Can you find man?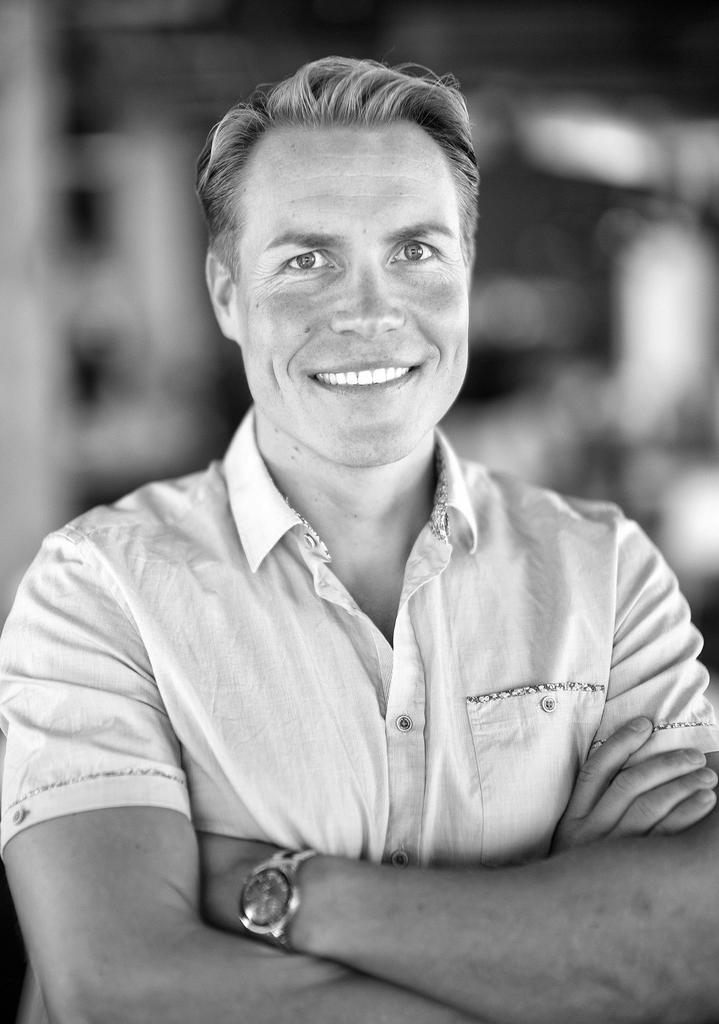
Yes, bounding box: crop(10, 65, 713, 961).
